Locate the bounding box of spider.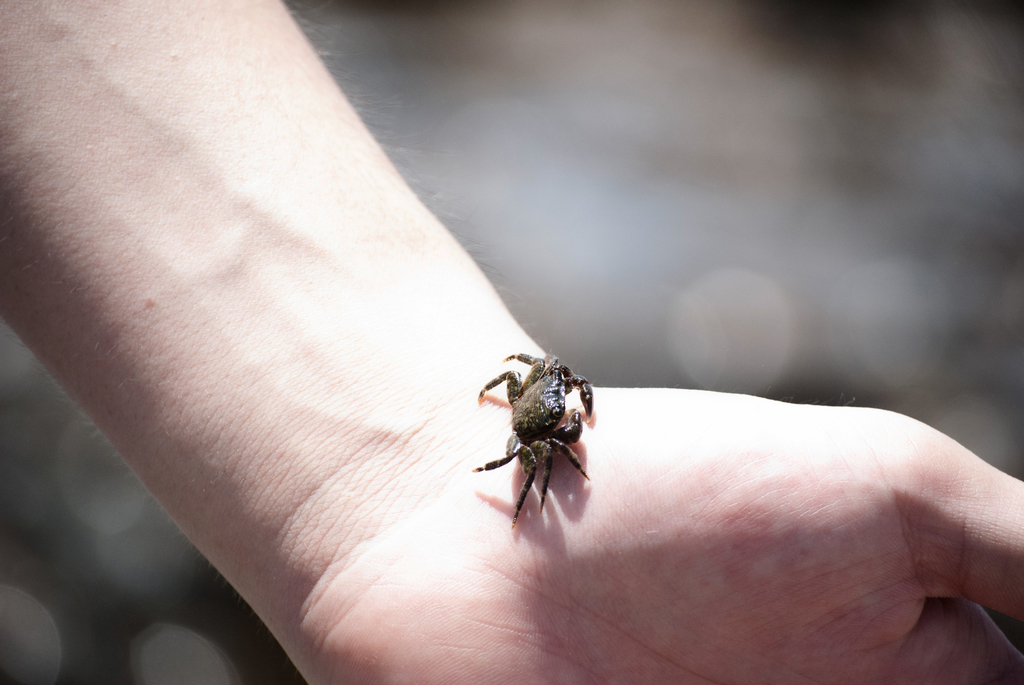
Bounding box: (left=462, top=347, right=594, bottom=528).
